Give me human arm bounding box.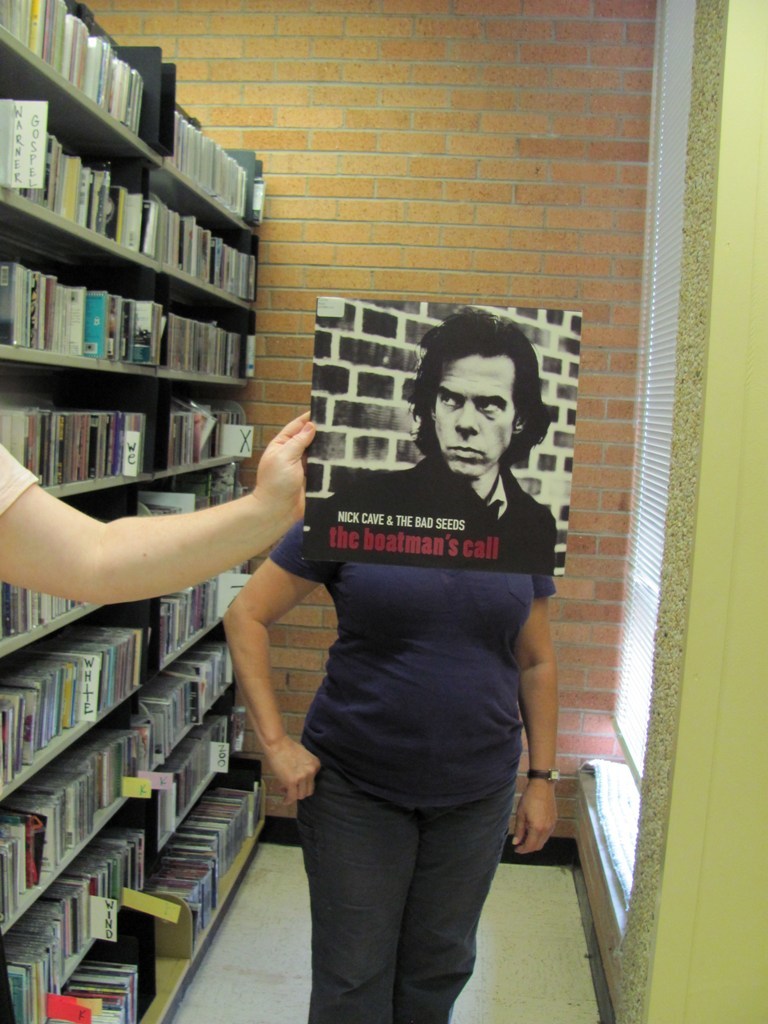
bbox=(219, 518, 324, 813).
